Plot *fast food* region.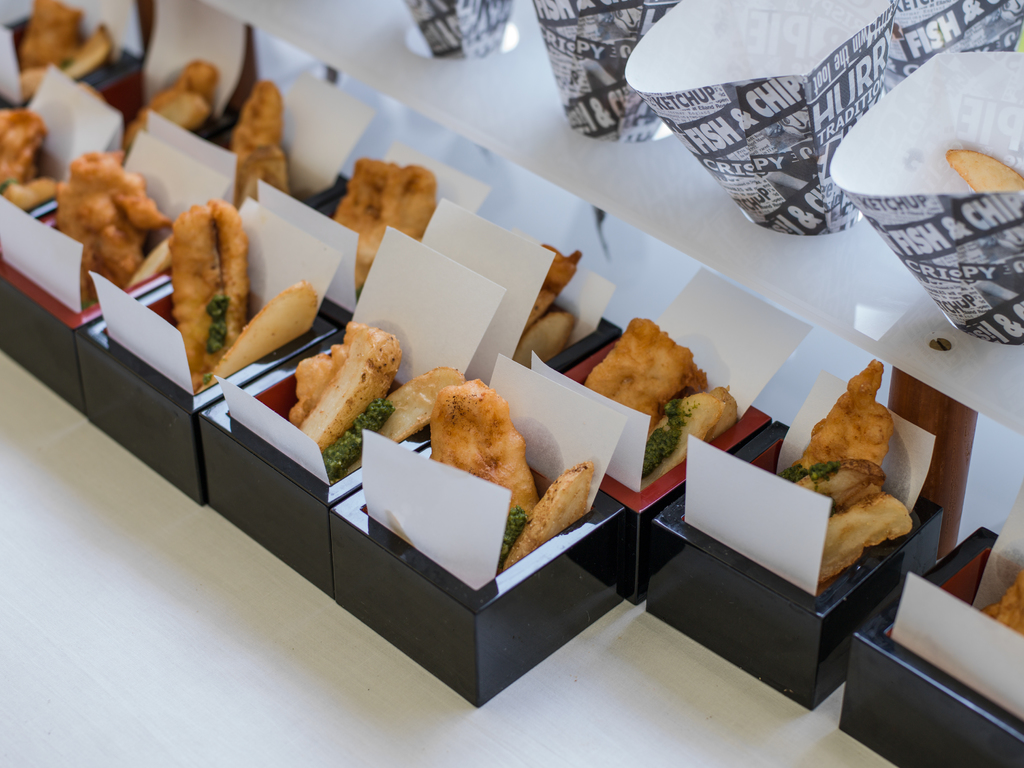
Plotted at 118,58,221,151.
